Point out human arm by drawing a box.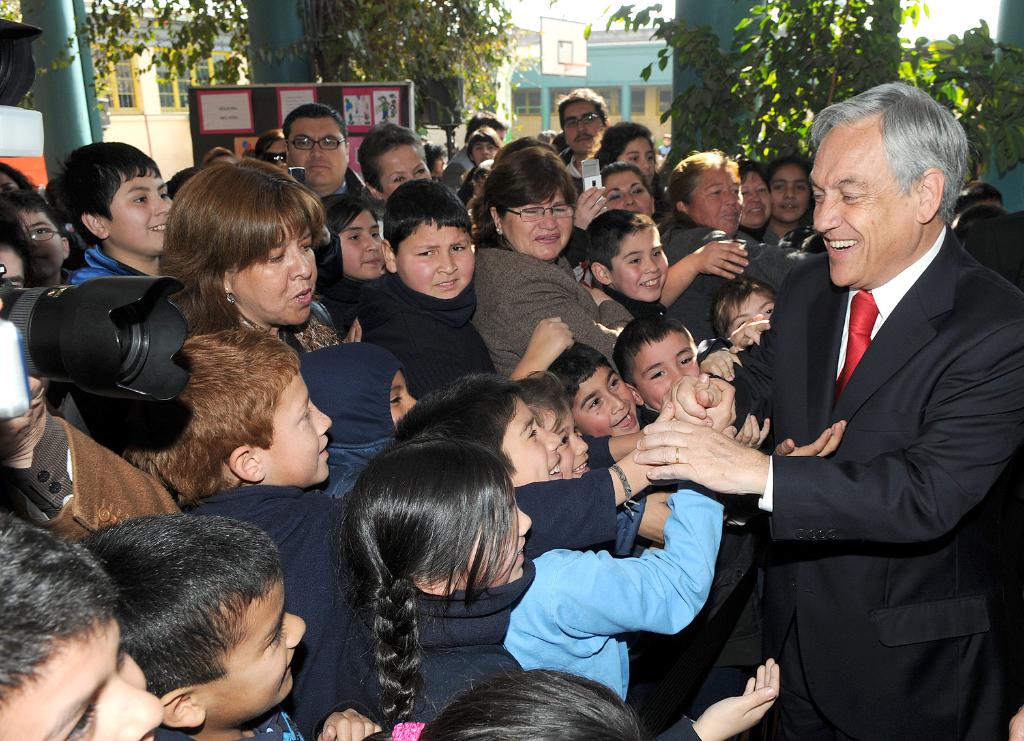
bbox(652, 654, 782, 740).
